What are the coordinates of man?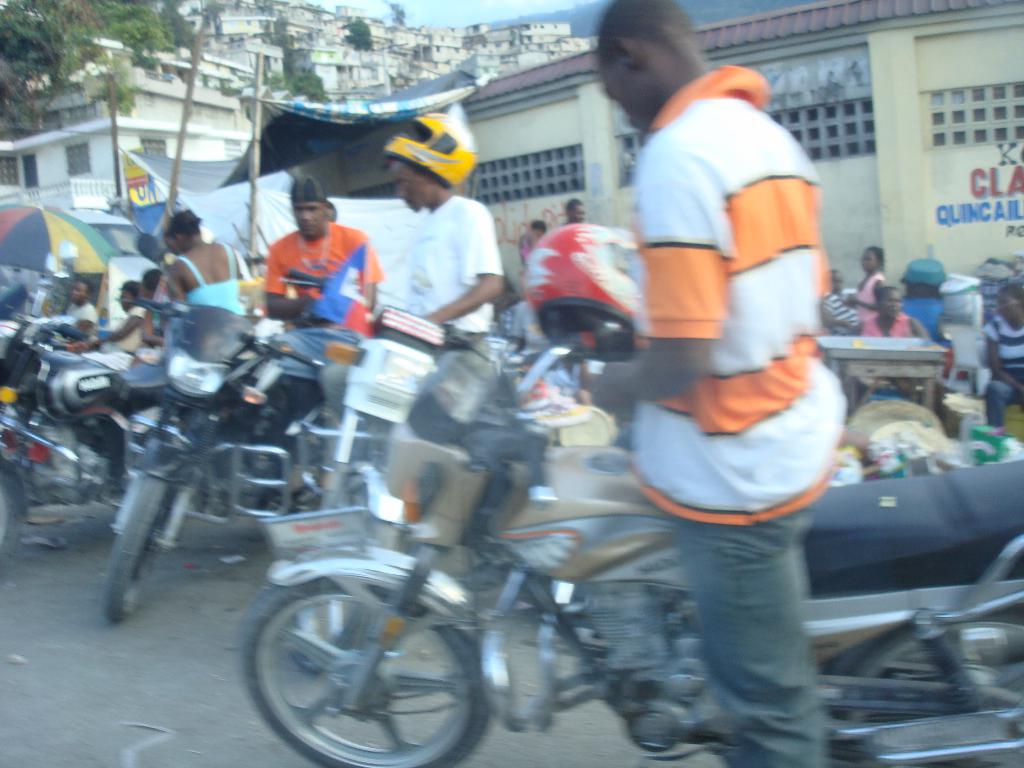
Rect(982, 284, 1023, 428).
